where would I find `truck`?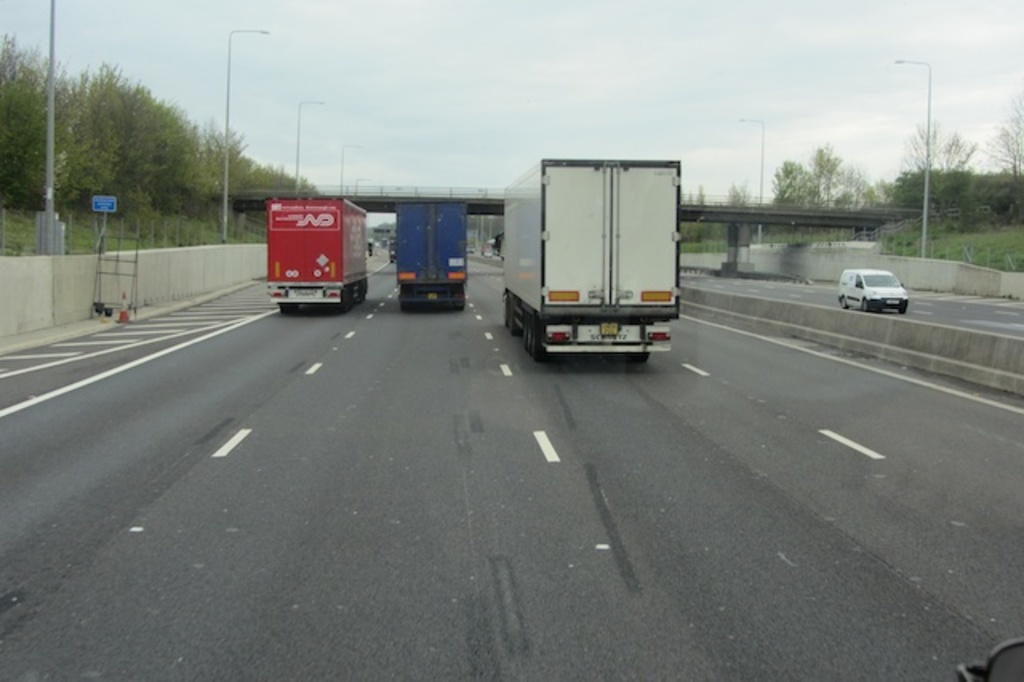
At detection(398, 197, 477, 311).
